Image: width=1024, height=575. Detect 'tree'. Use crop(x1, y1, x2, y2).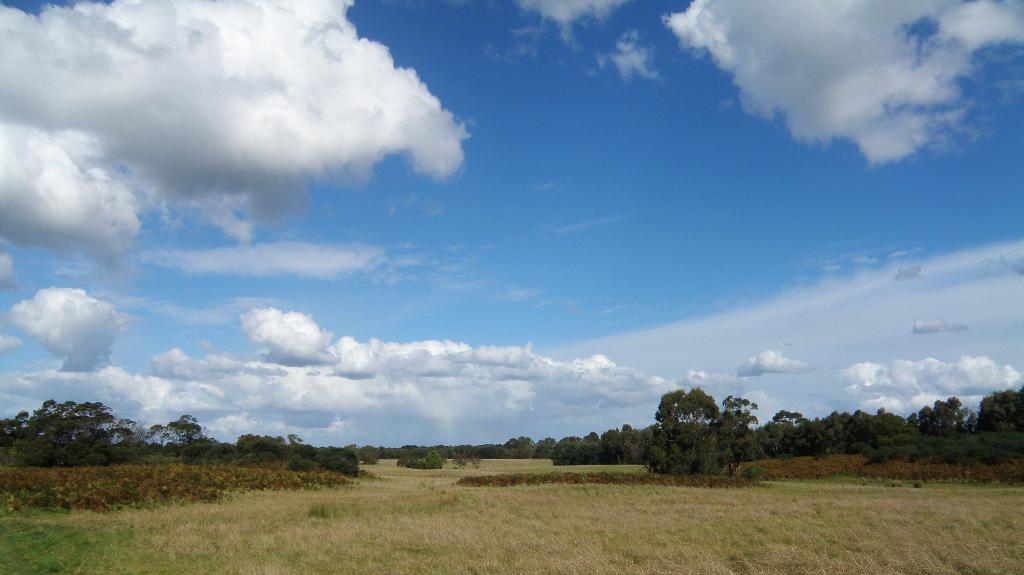
crop(232, 433, 299, 465).
